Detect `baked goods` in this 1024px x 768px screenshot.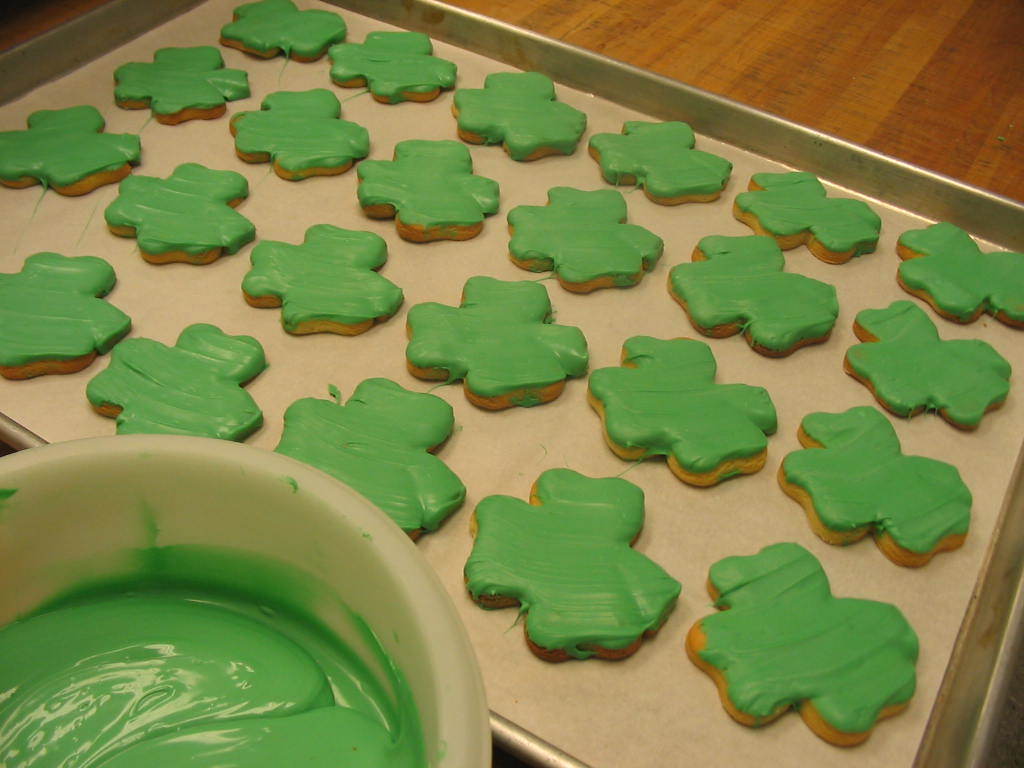
Detection: (111,47,254,124).
